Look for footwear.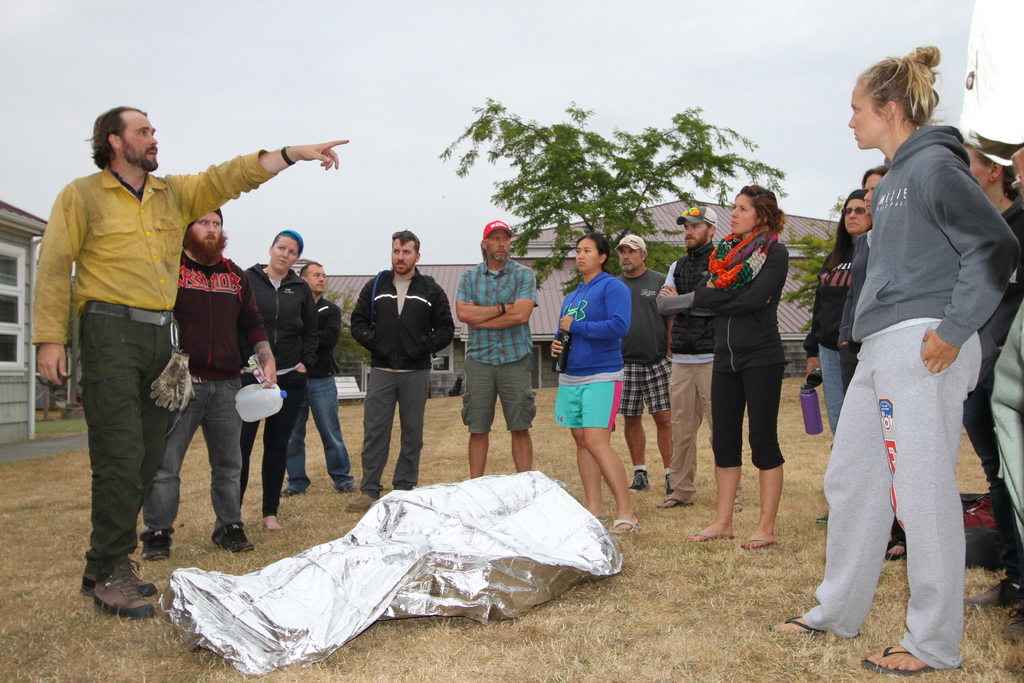
Found: bbox(856, 639, 933, 677).
